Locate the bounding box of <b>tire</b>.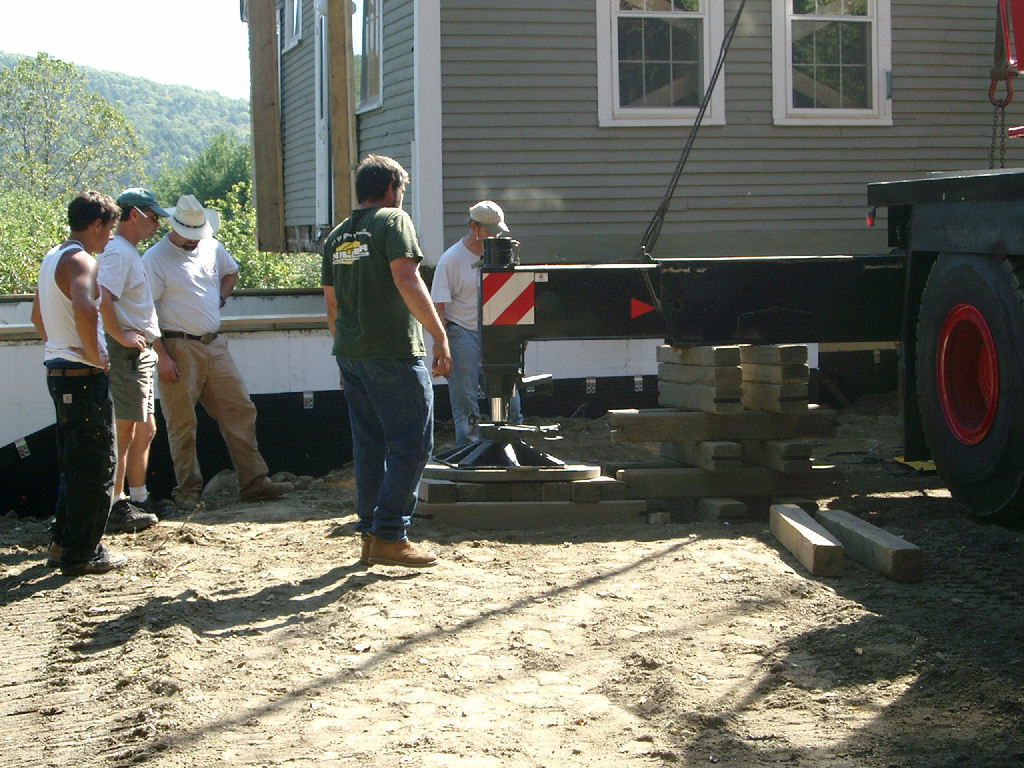
Bounding box: box=[918, 210, 1017, 526].
